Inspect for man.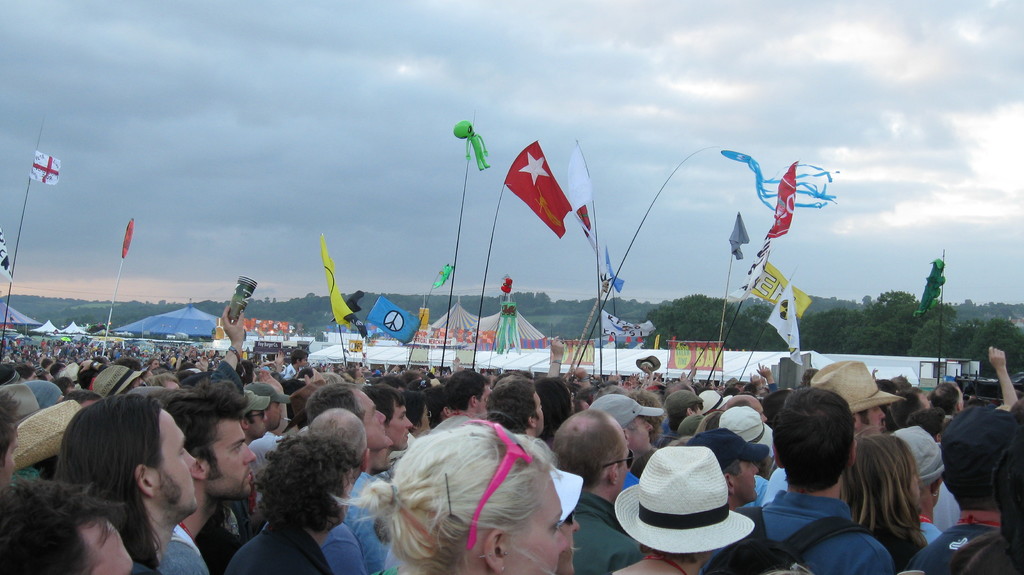
Inspection: <bbox>412, 391, 429, 432</bbox>.
